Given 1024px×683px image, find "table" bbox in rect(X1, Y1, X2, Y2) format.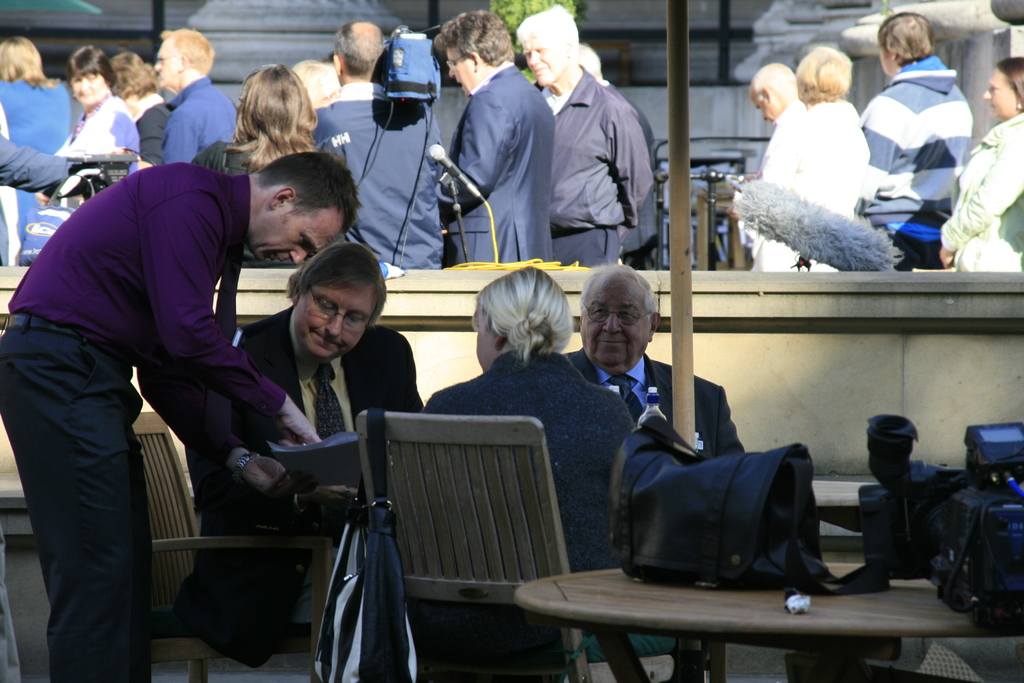
rect(463, 529, 959, 680).
